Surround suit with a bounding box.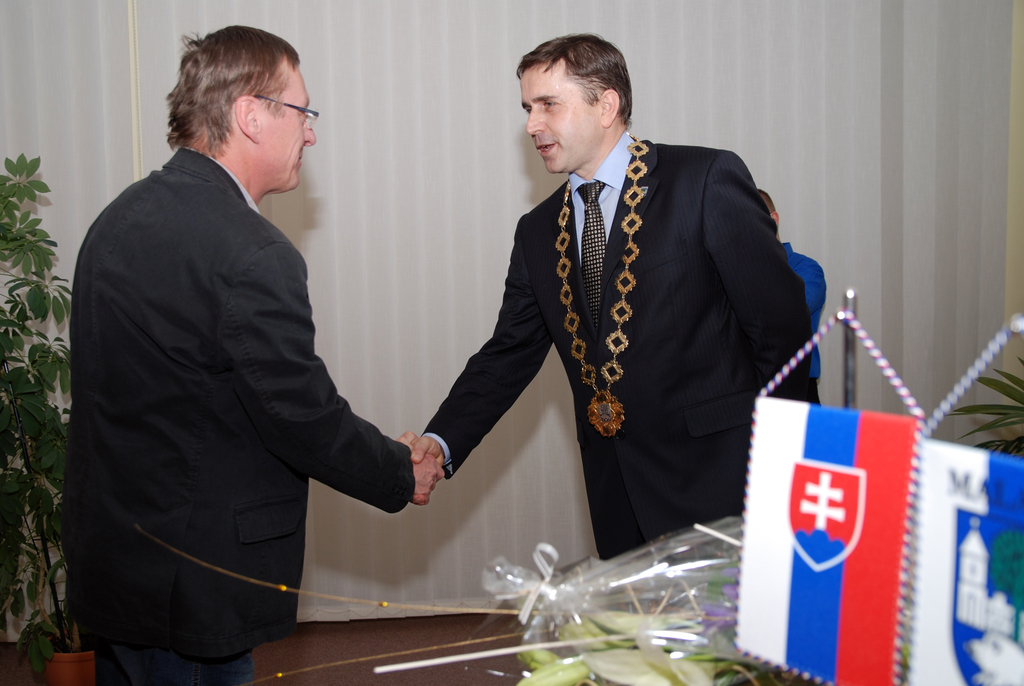
rect(64, 147, 417, 685).
